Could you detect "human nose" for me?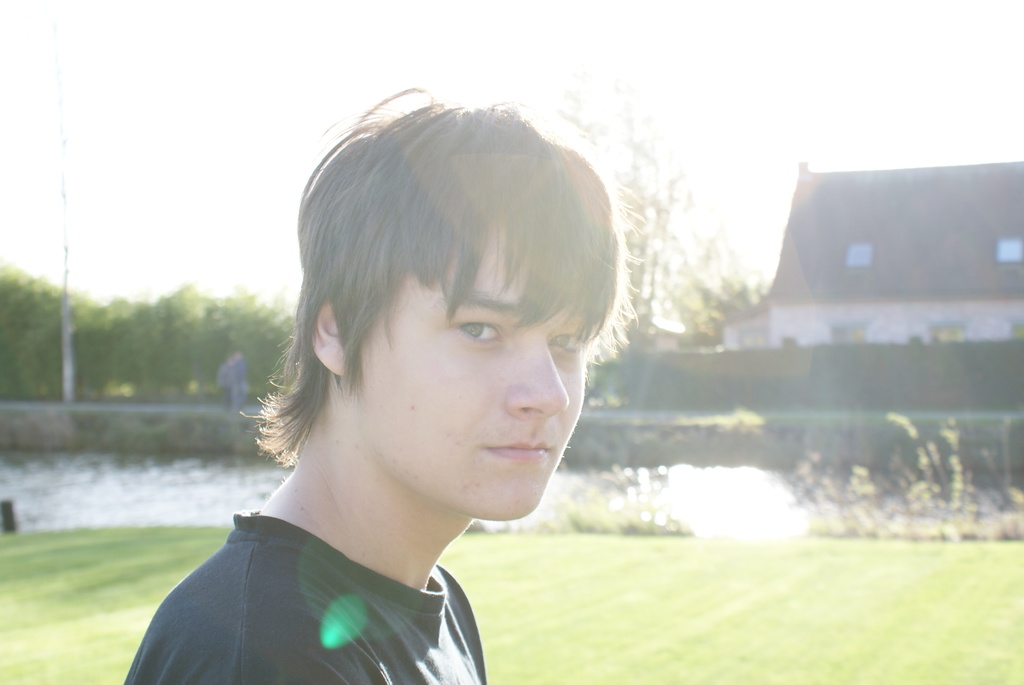
Detection result: (507, 336, 568, 417).
